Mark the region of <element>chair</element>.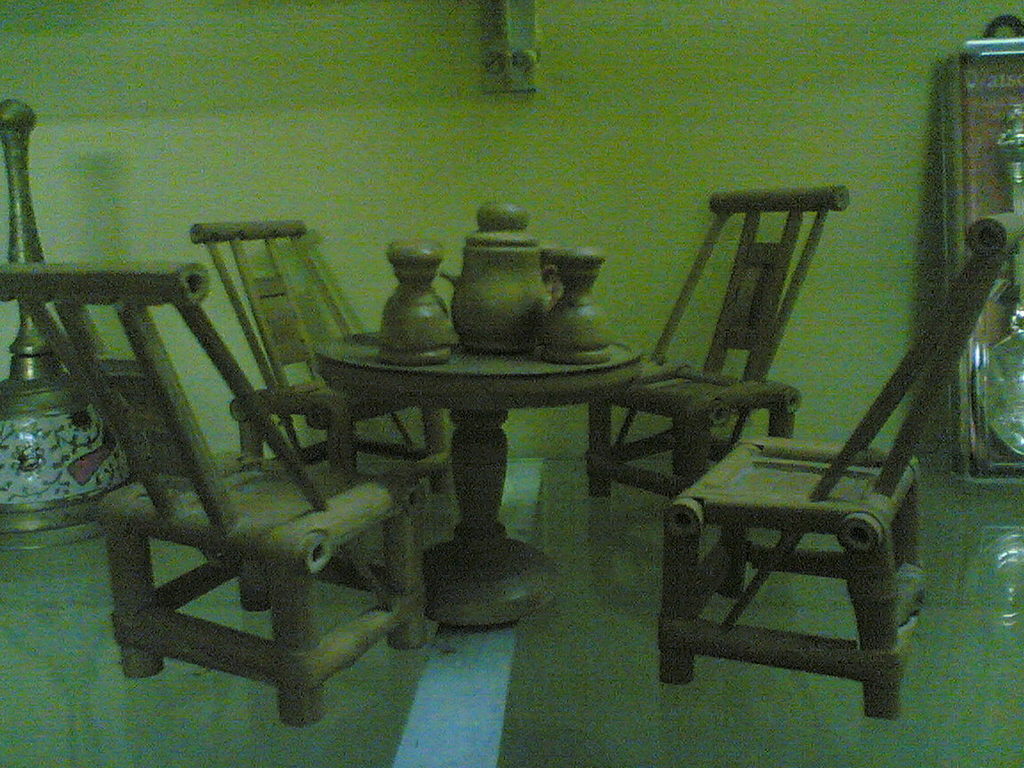
Region: (585, 180, 849, 509).
